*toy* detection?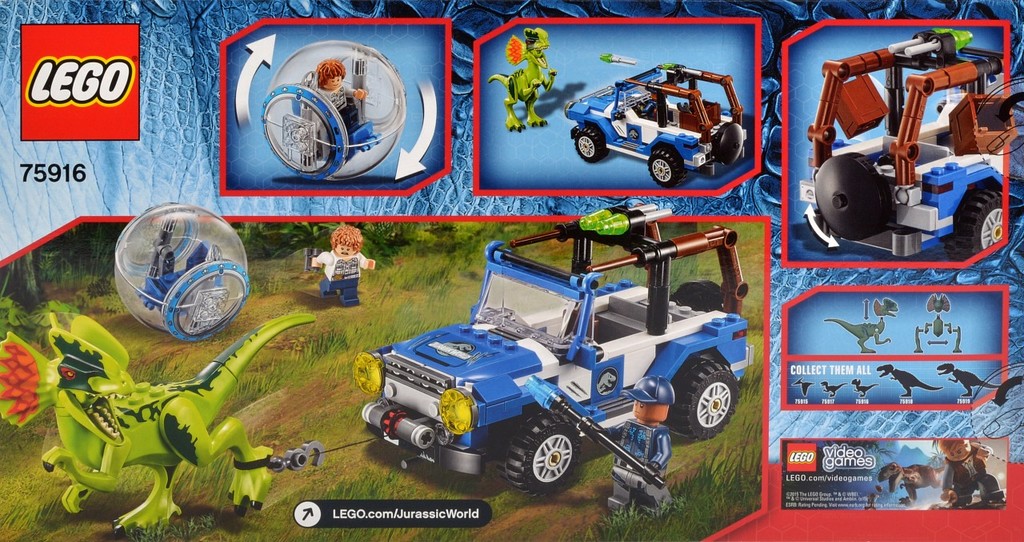
(941,437,1006,511)
